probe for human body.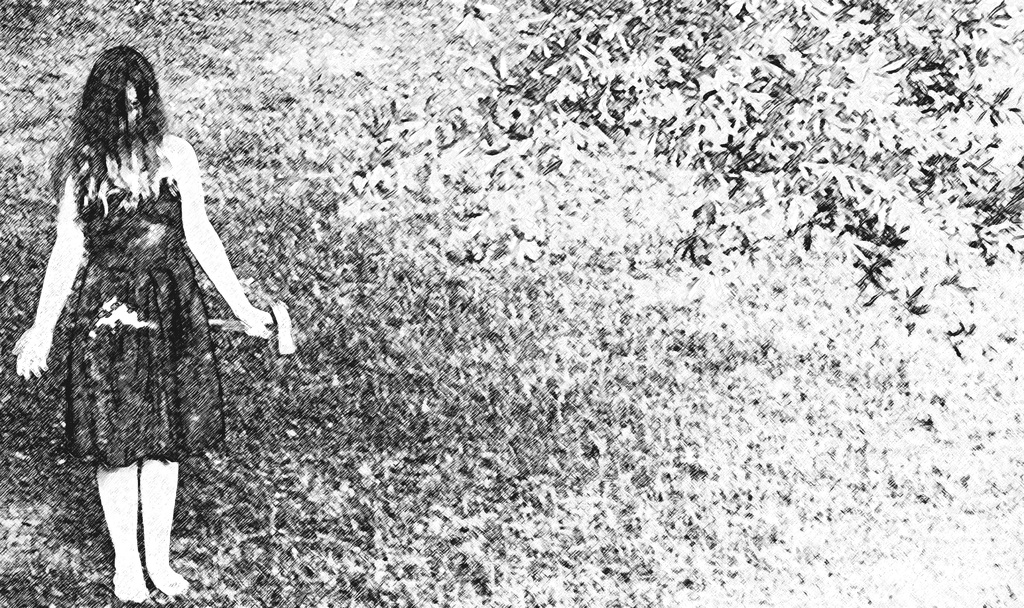
Probe result: select_region(35, 48, 285, 557).
